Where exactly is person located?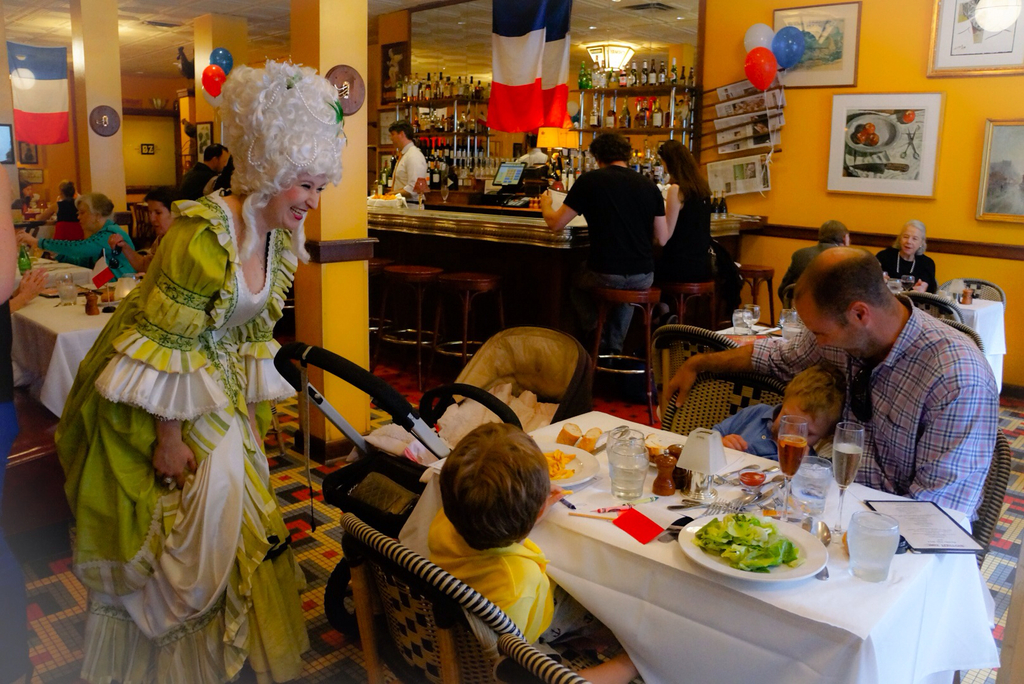
Its bounding box is locate(777, 214, 863, 321).
